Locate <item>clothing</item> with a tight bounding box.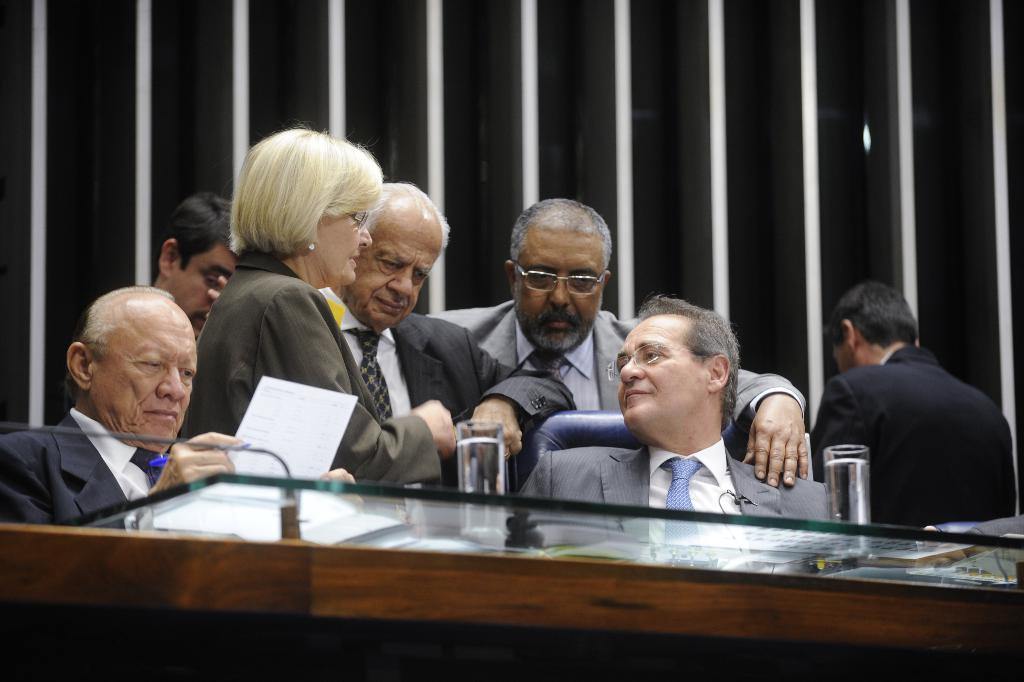
x1=813 y1=318 x2=1002 y2=544.
